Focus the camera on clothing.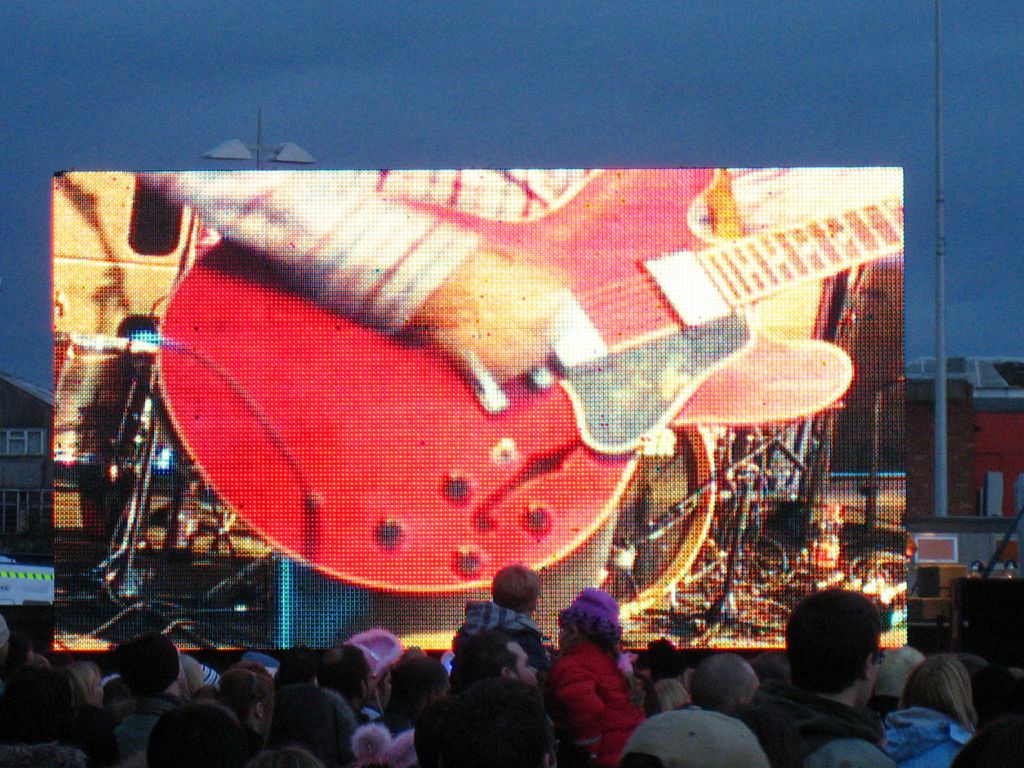
Focus region: 138,172,904,644.
